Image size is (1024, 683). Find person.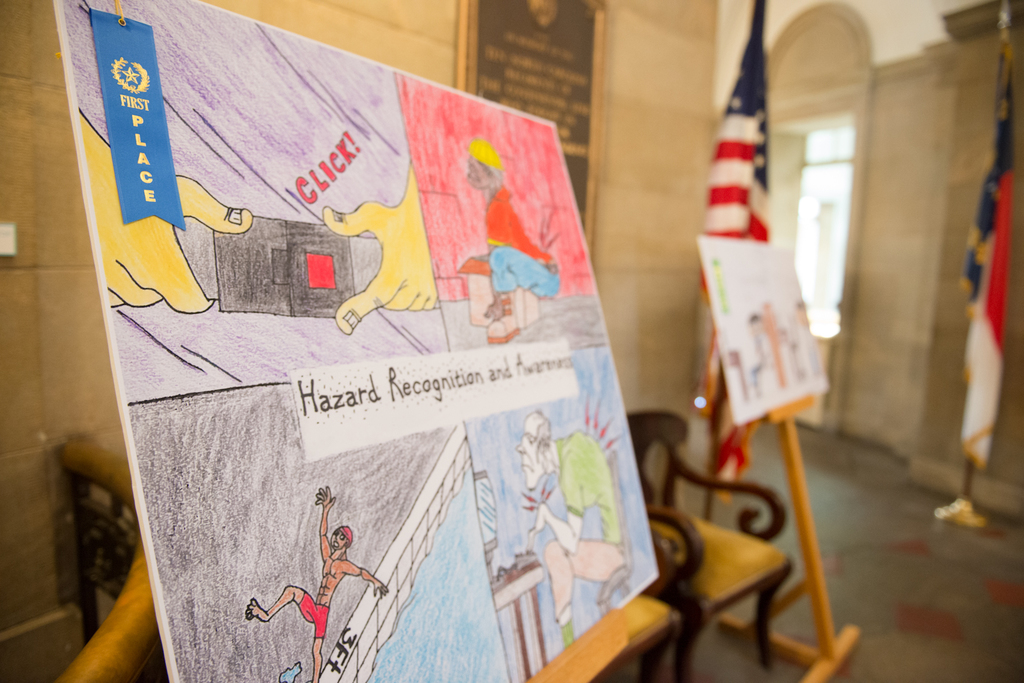
(x1=463, y1=141, x2=568, y2=343).
